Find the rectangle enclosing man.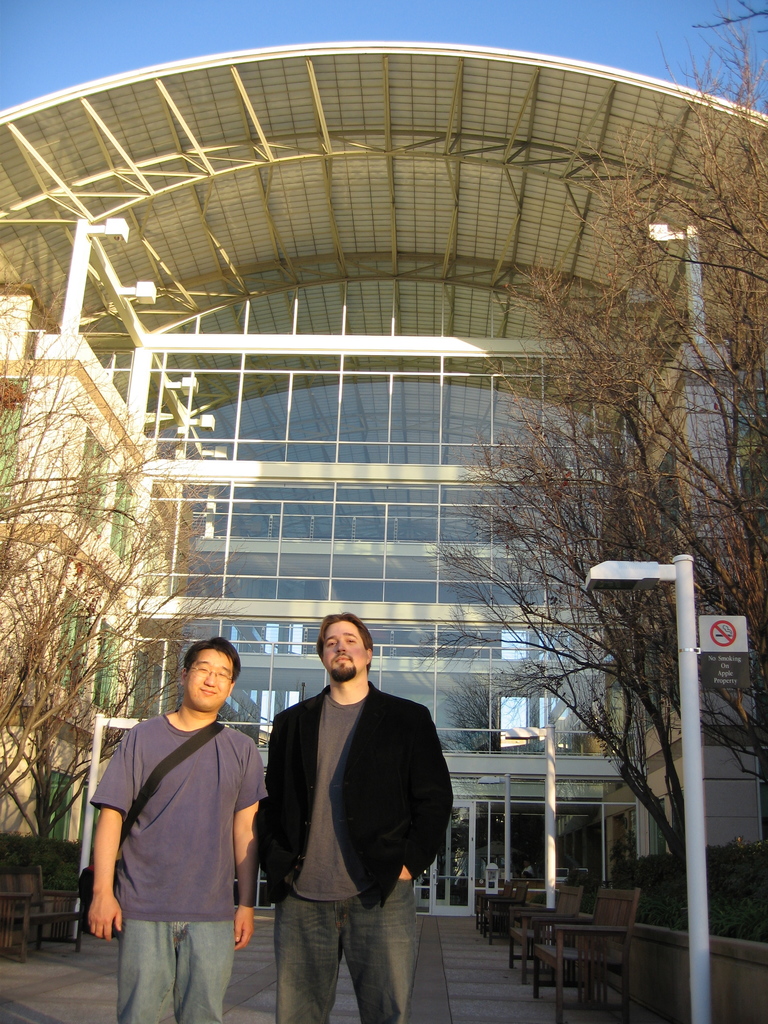
locate(90, 639, 271, 1023).
